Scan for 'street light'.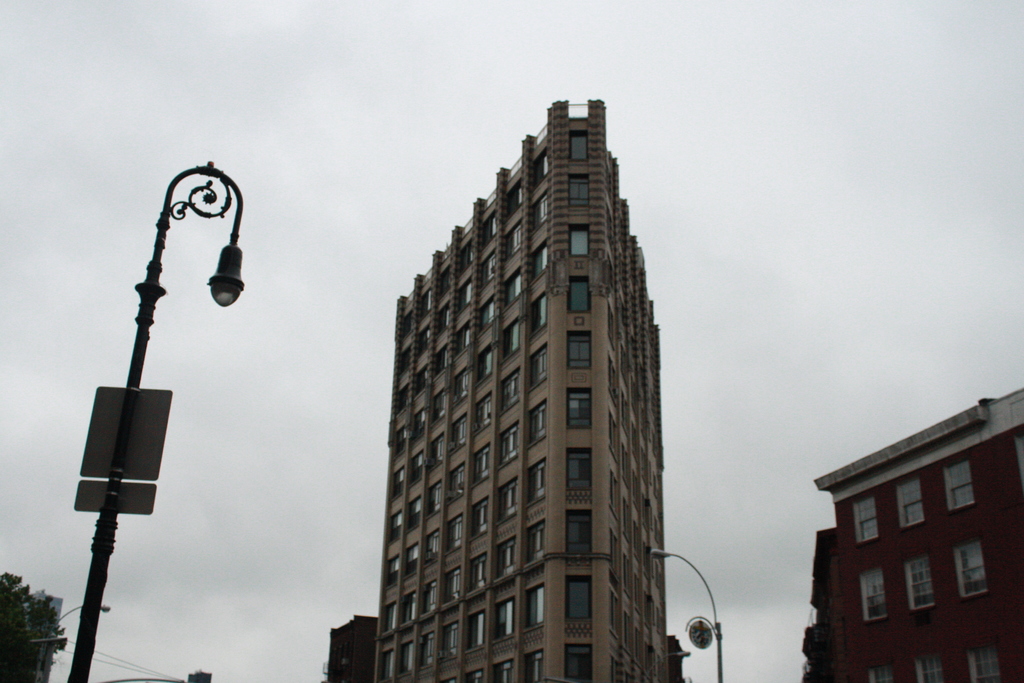
Scan result: (646, 546, 724, 682).
